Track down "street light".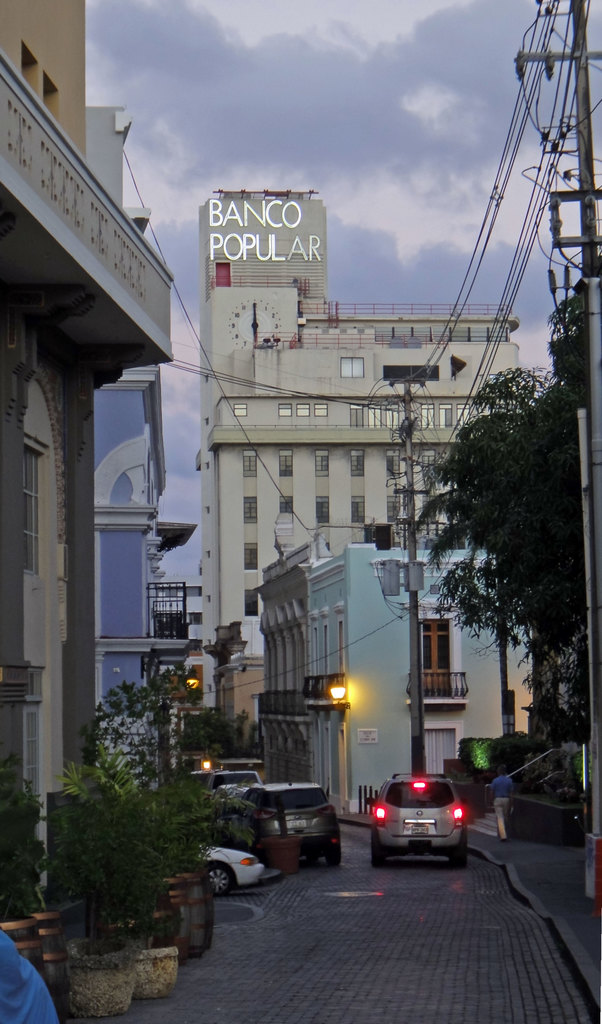
Tracked to x1=329, y1=673, x2=348, y2=706.
